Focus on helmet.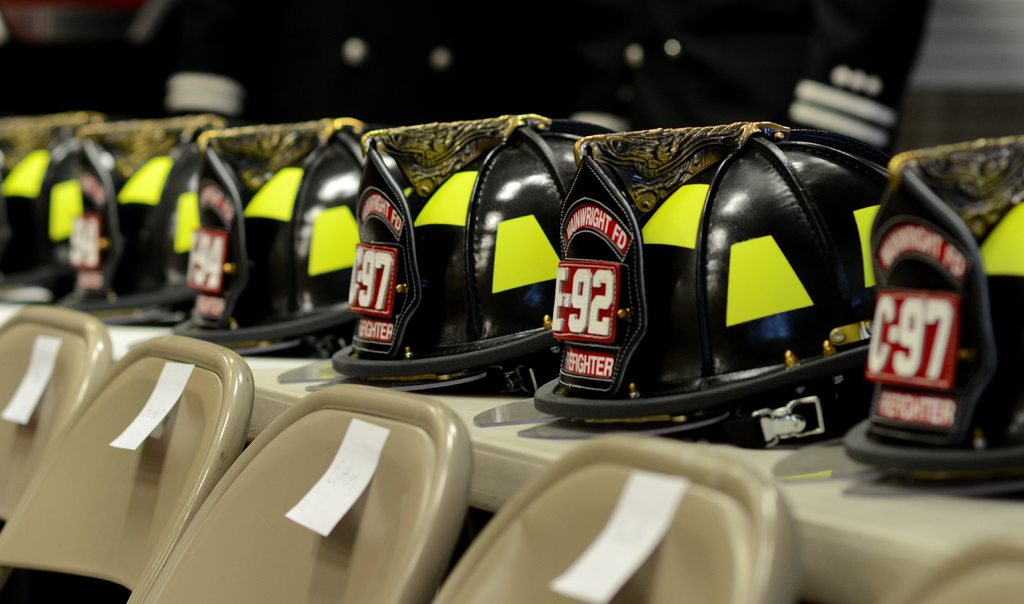
Focused at (left=0, top=113, right=109, bottom=289).
